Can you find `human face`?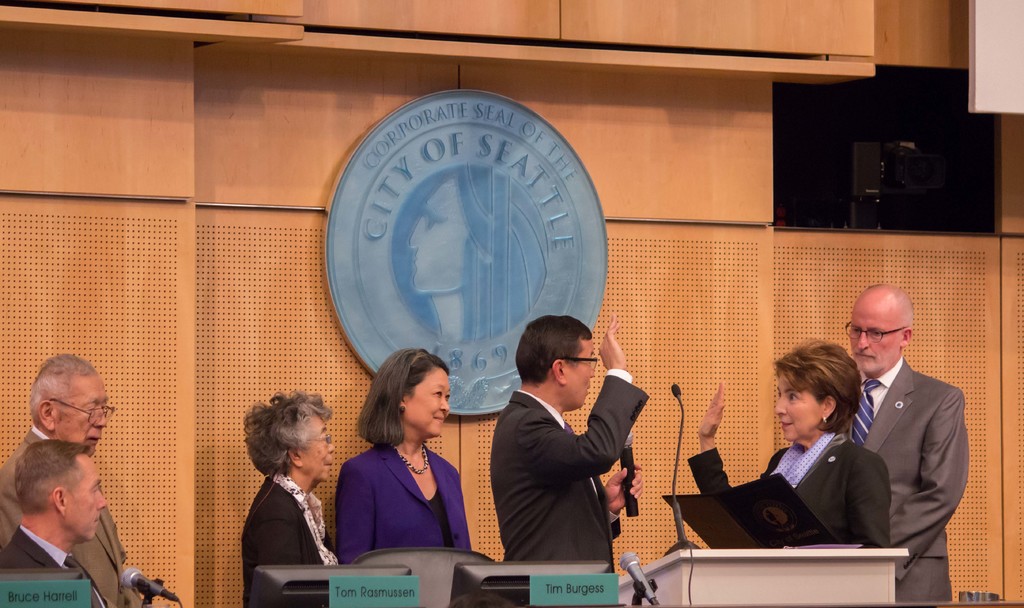
Yes, bounding box: locate(65, 454, 107, 545).
